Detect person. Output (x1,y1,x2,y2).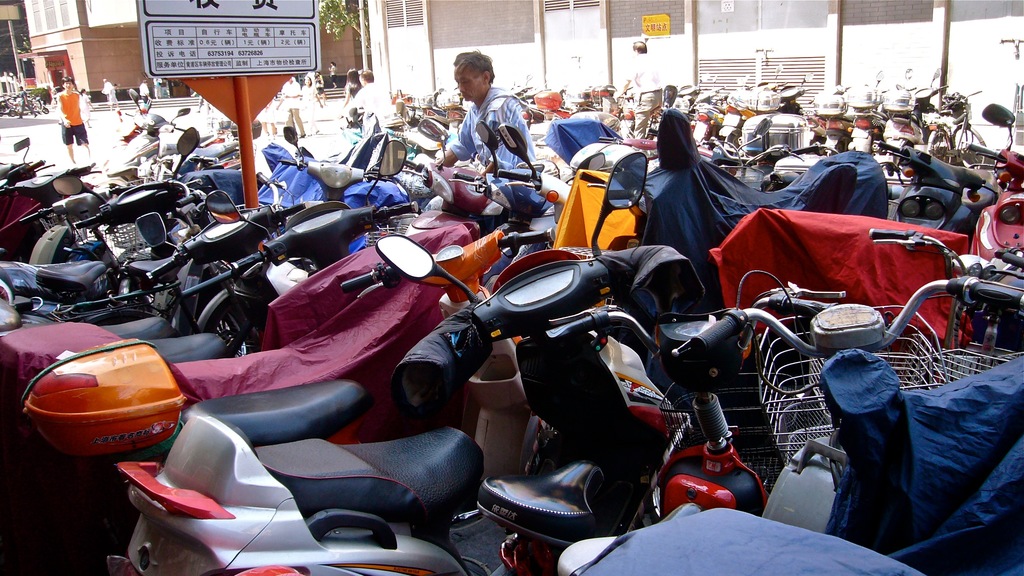
(20,84,38,118).
